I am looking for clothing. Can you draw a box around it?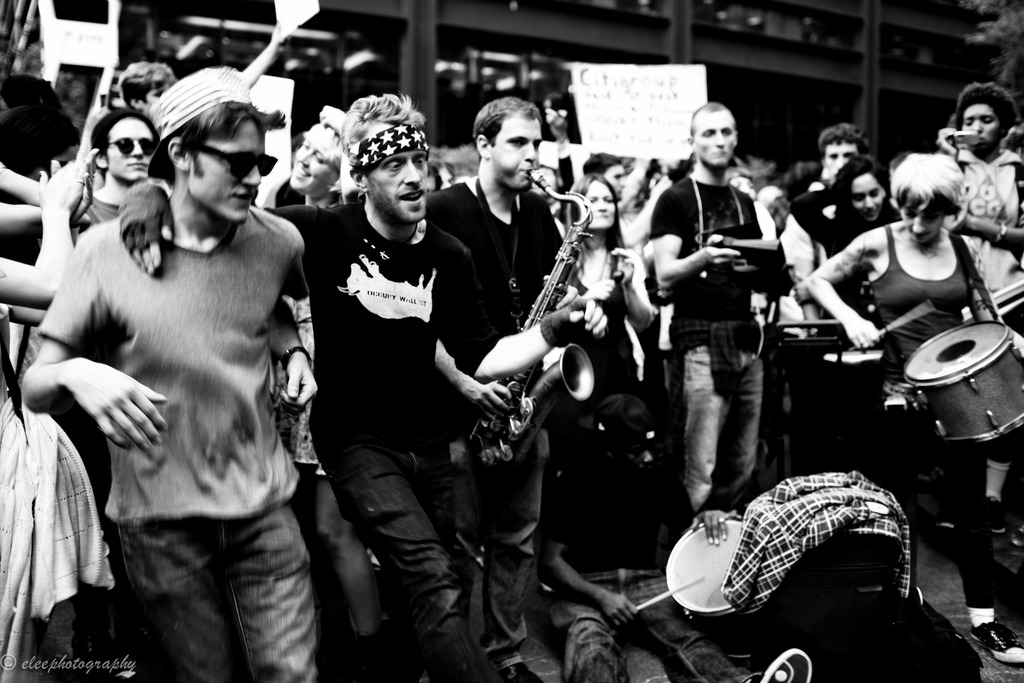
Sure, the bounding box is detection(42, 161, 318, 634).
